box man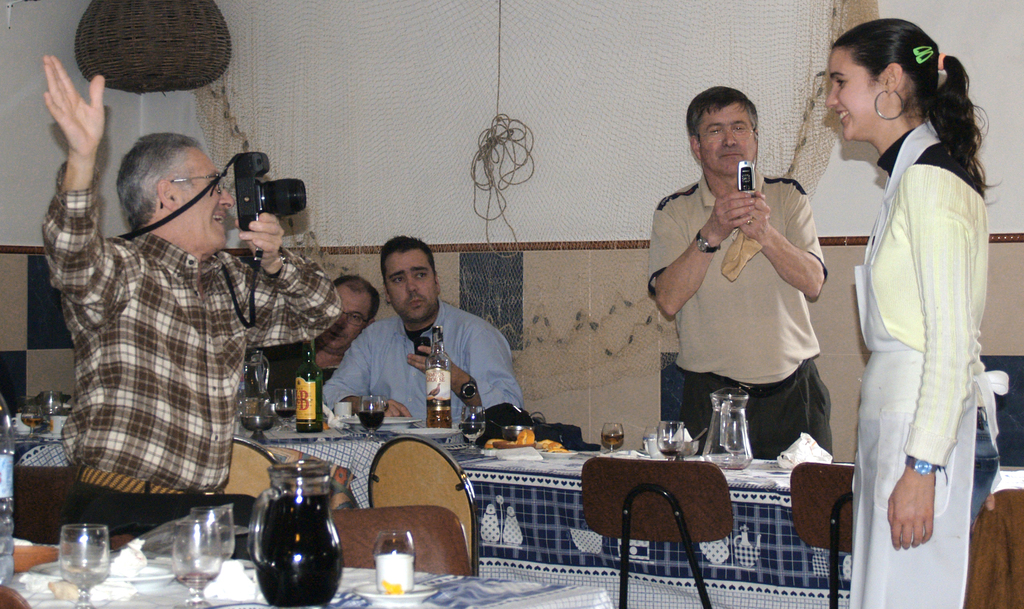
box=[312, 237, 543, 438]
